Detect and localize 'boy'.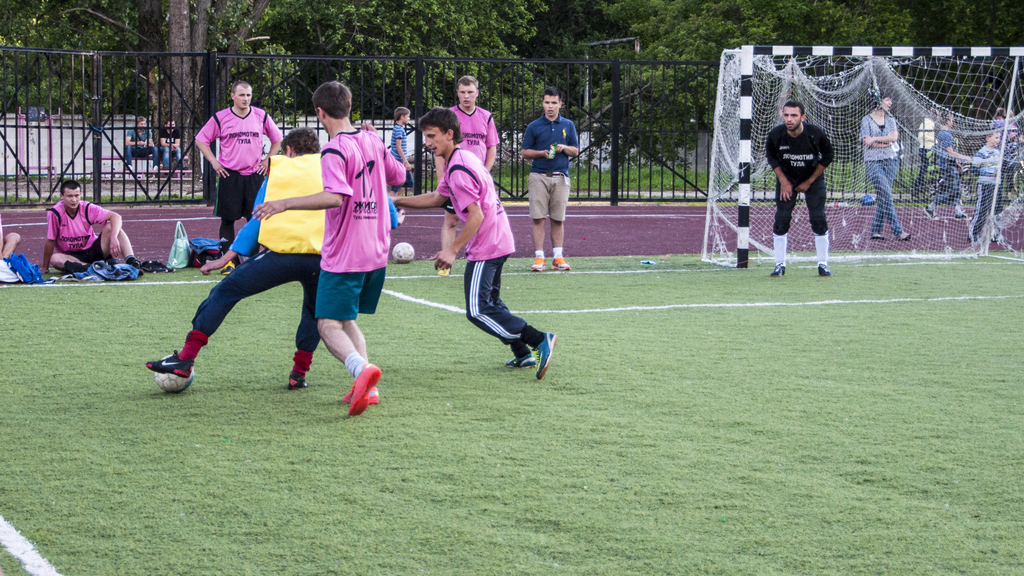
Localized at <bbox>35, 177, 131, 279</bbox>.
